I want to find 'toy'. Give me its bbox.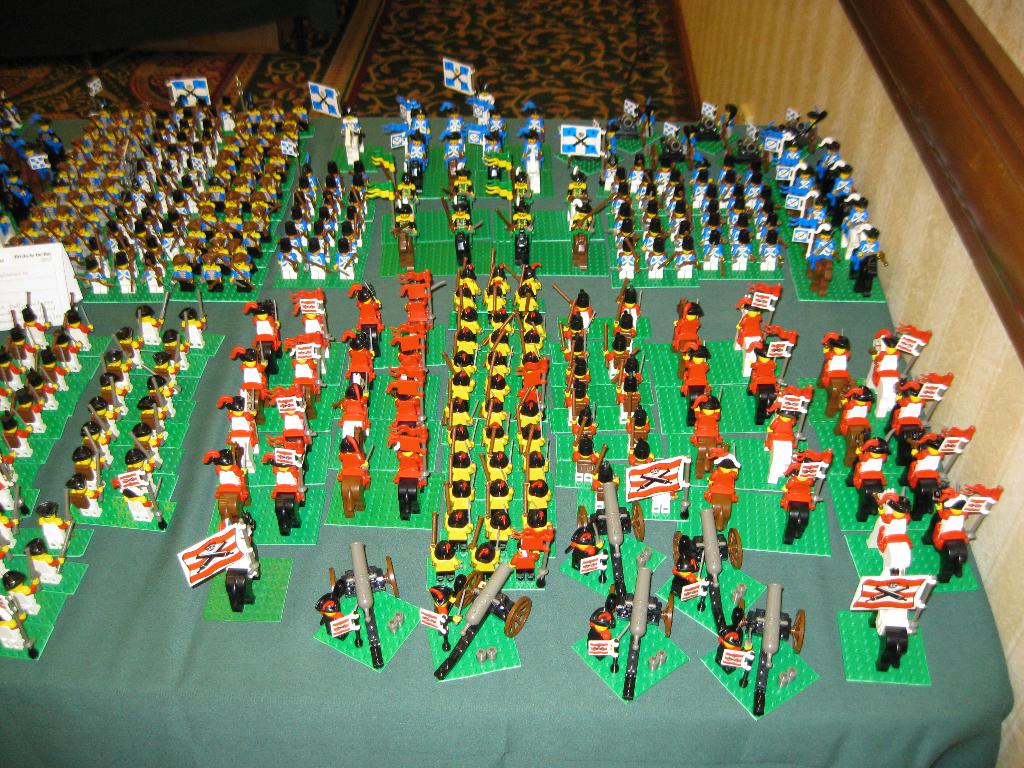
[left=493, top=307, right=520, bottom=333].
